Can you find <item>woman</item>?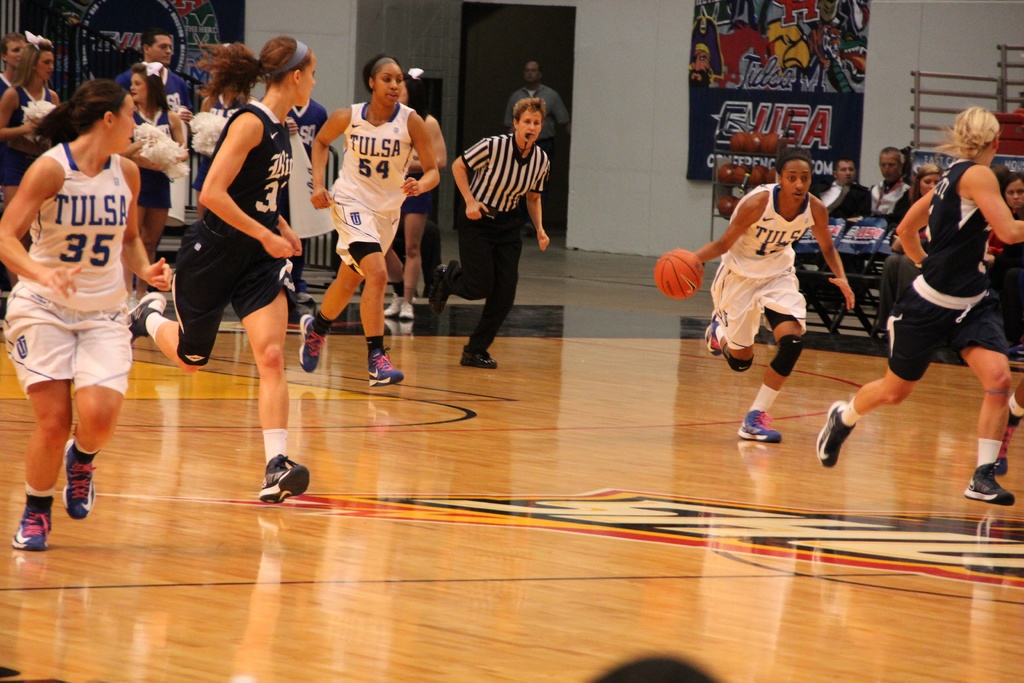
Yes, bounding box: bbox=(817, 106, 1023, 504).
